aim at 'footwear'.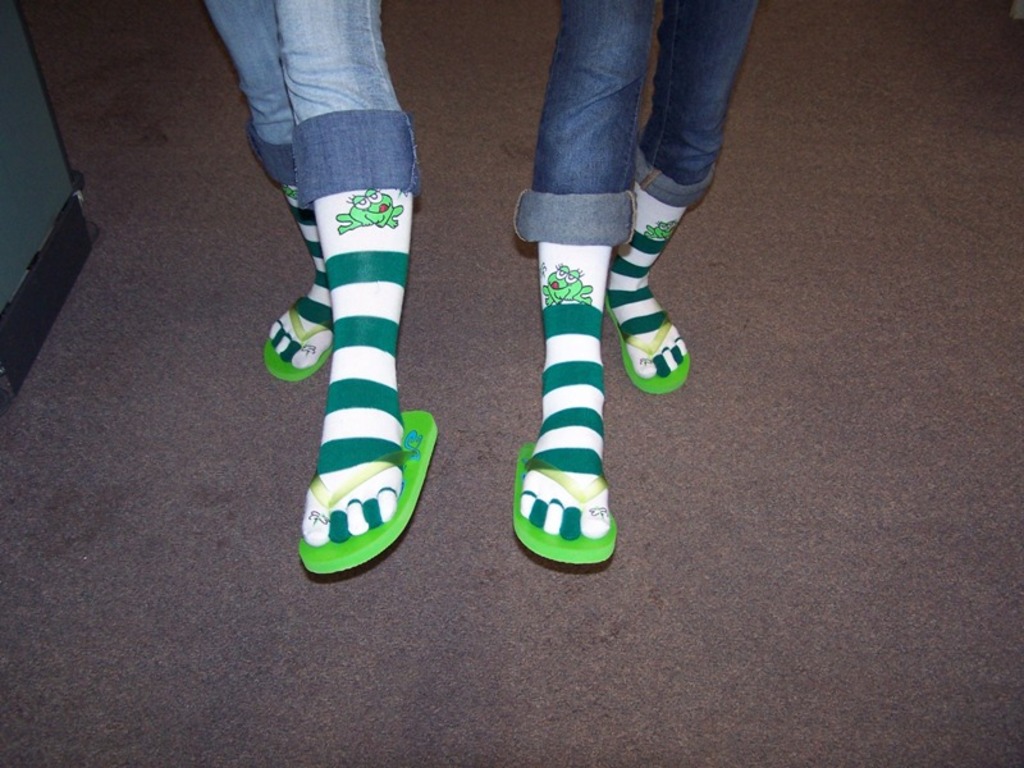
Aimed at bbox(253, 287, 337, 376).
